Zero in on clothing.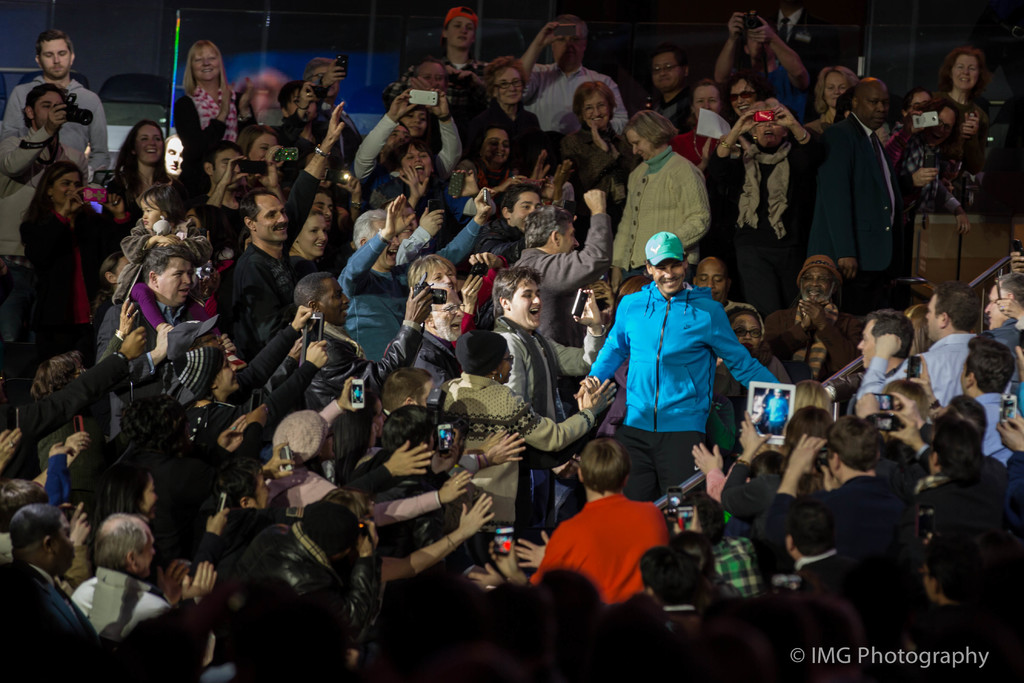
Zeroed in: select_region(1, 118, 83, 251).
